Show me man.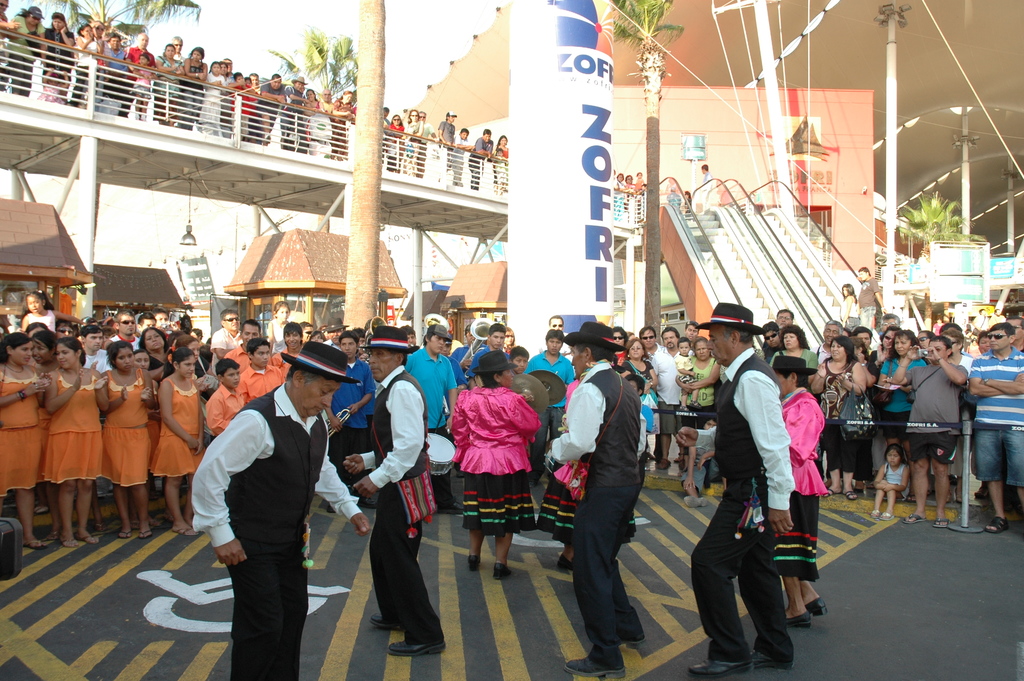
man is here: {"x1": 191, "y1": 336, "x2": 372, "y2": 680}.
